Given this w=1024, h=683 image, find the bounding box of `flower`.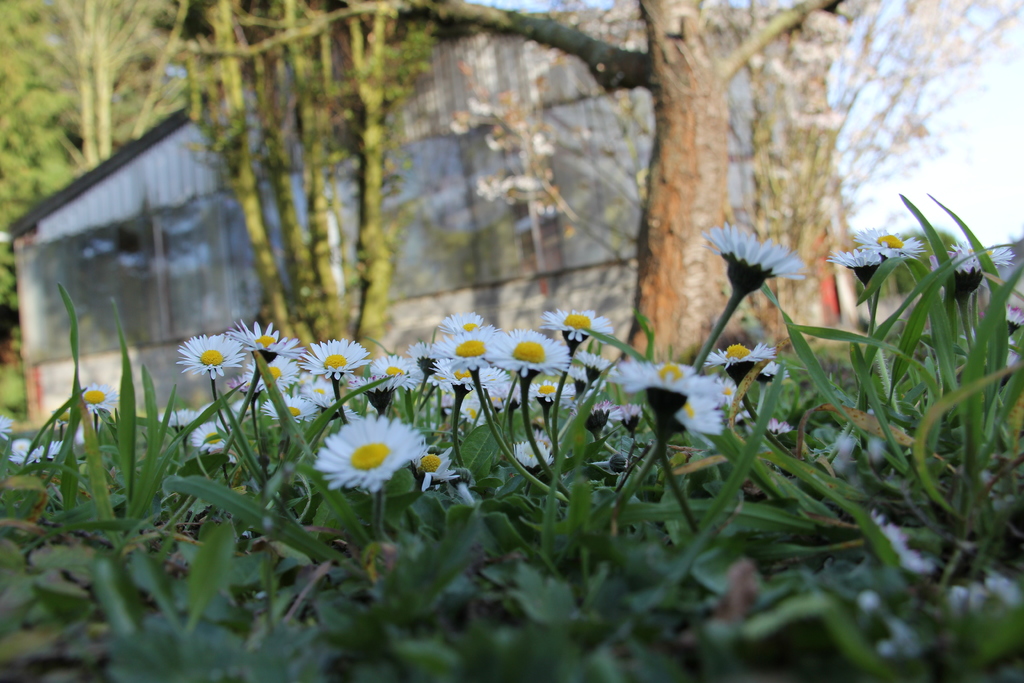
crop(510, 436, 550, 467).
